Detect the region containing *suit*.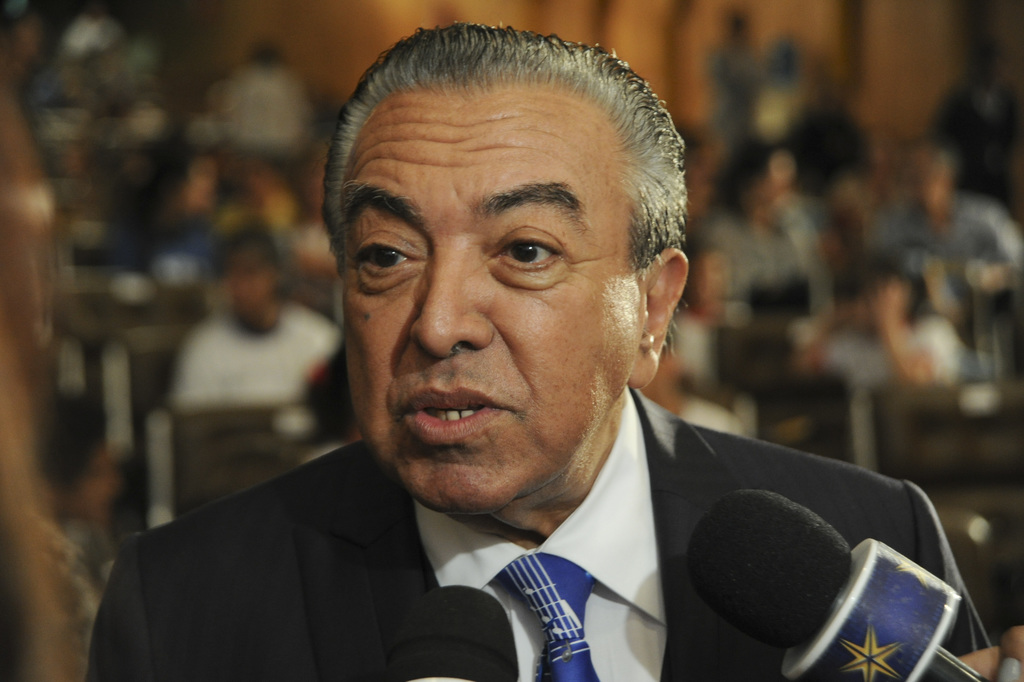
x1=88, y1=389, x2=994, y2=681.
